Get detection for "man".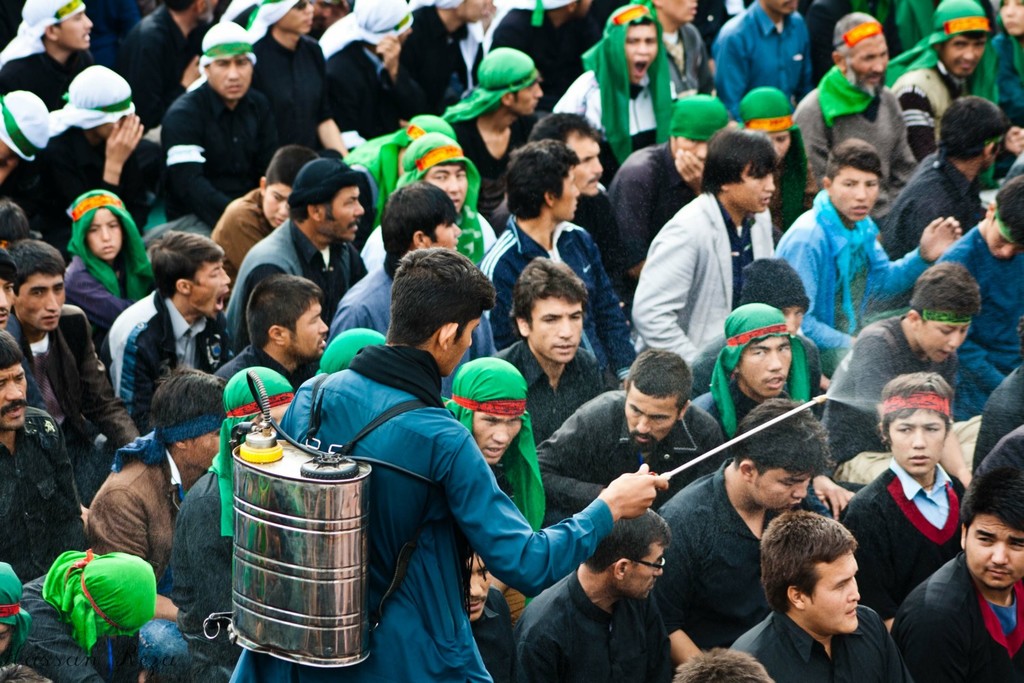
Detection: BBox(165, 362, 303, 671).
